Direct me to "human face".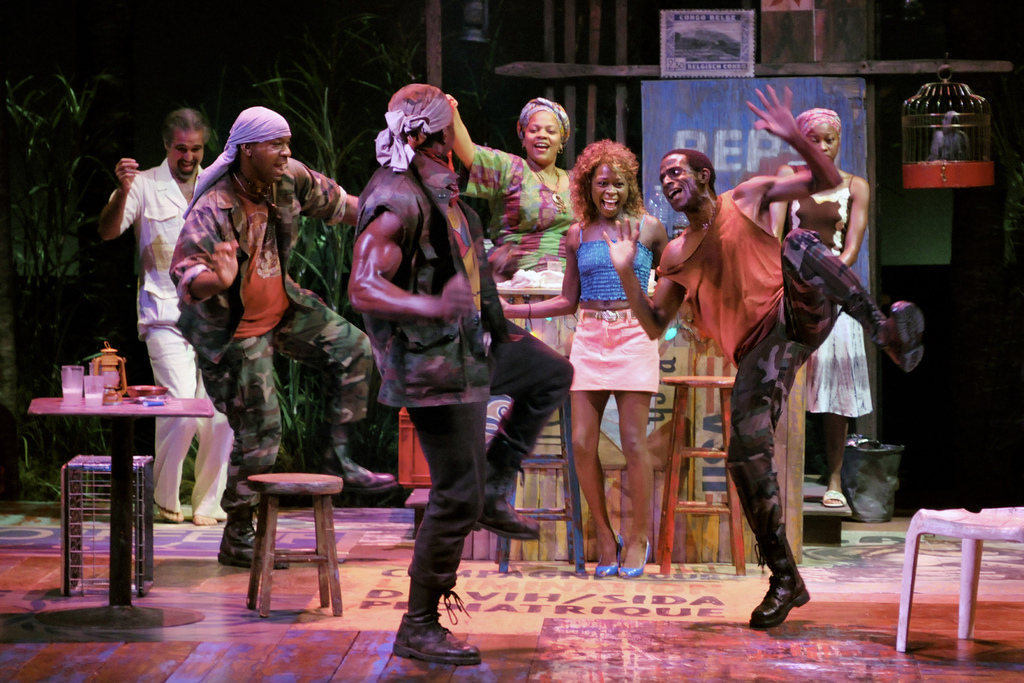
Direction: 172:129:201:177.
